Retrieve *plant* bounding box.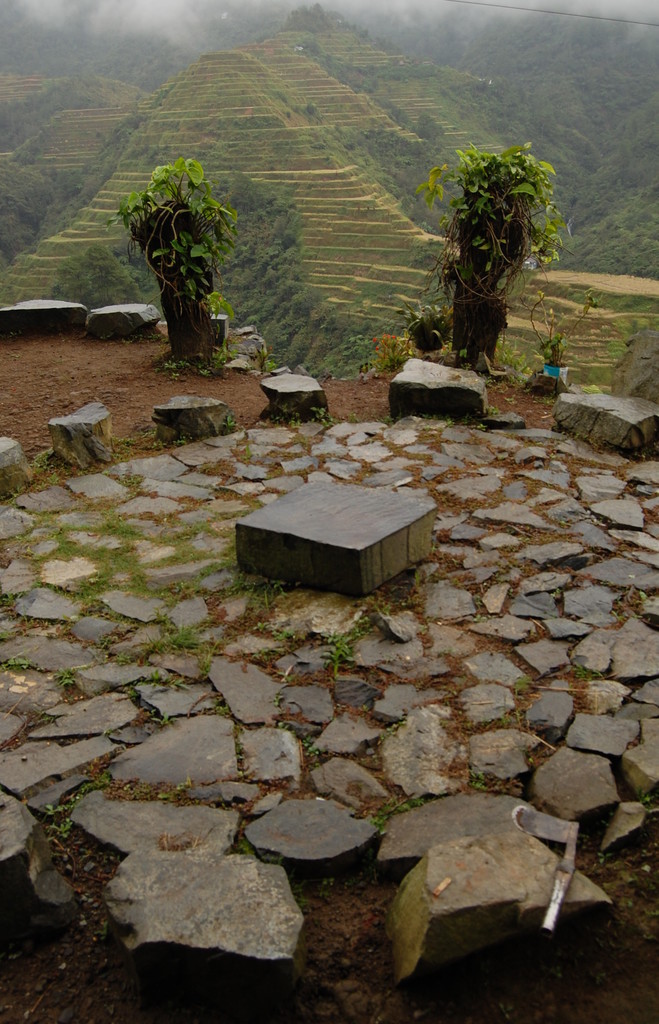
Bounding box: pyautogui.locateOnScreen(374, 793, 437, 838).
